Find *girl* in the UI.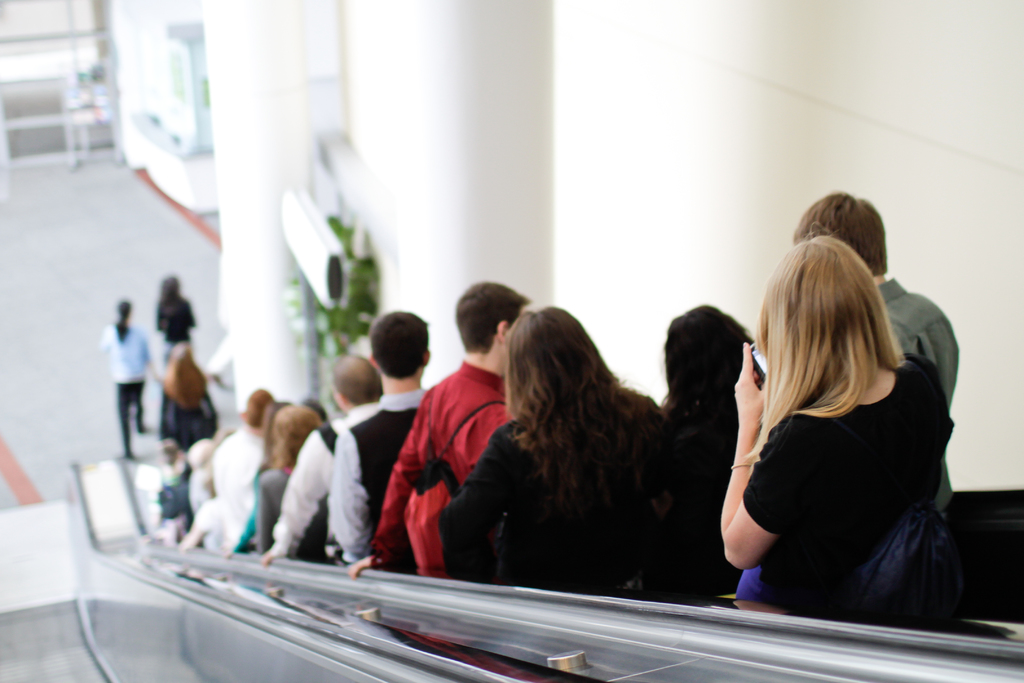
UI element at <region>649, 303, 764, 611</region>.
